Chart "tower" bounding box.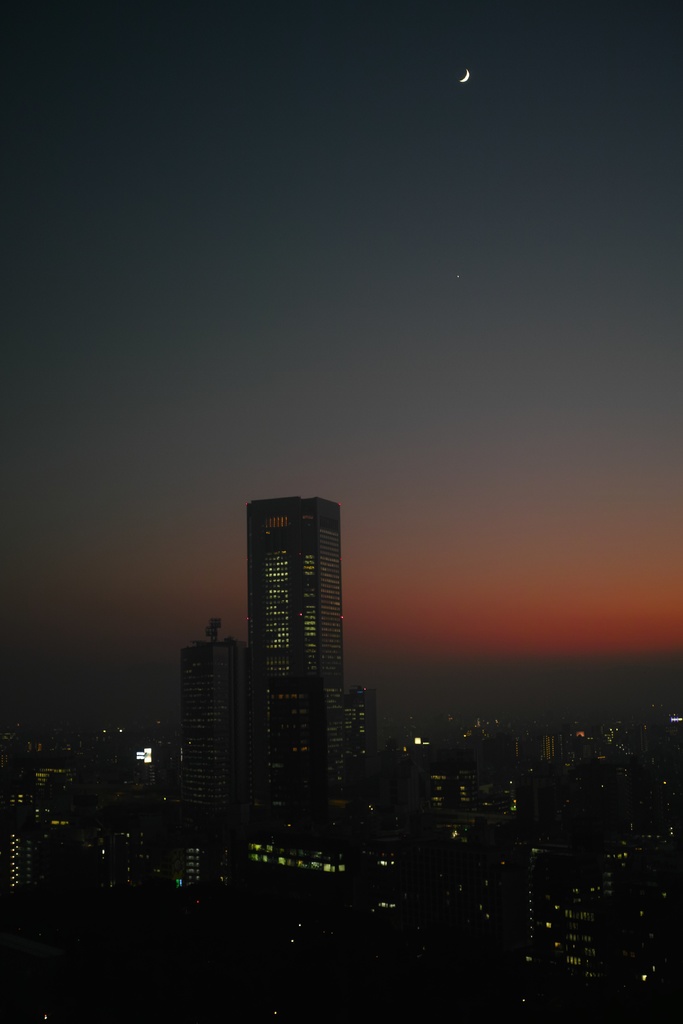
Charted: <bbox>238, 490, 349, 842</bbox>.
